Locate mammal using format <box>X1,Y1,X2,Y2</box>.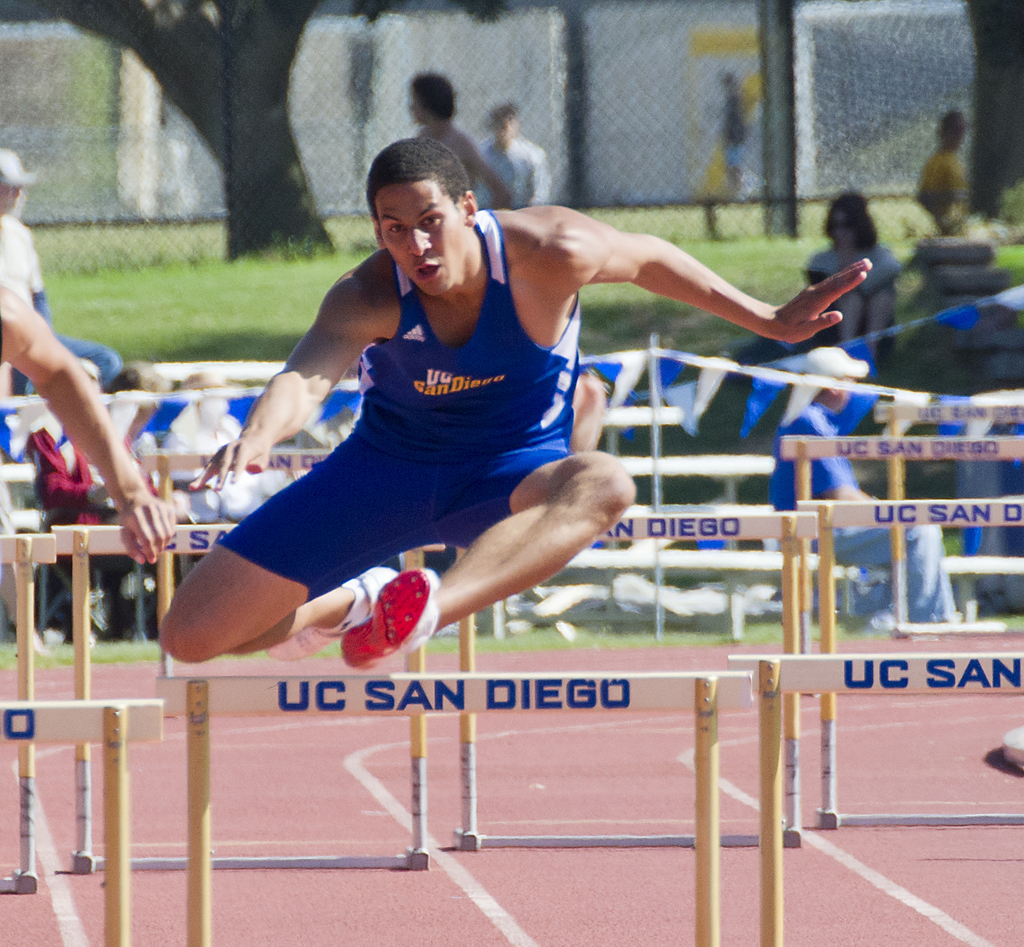
<box>0,274,172,567</box>.
